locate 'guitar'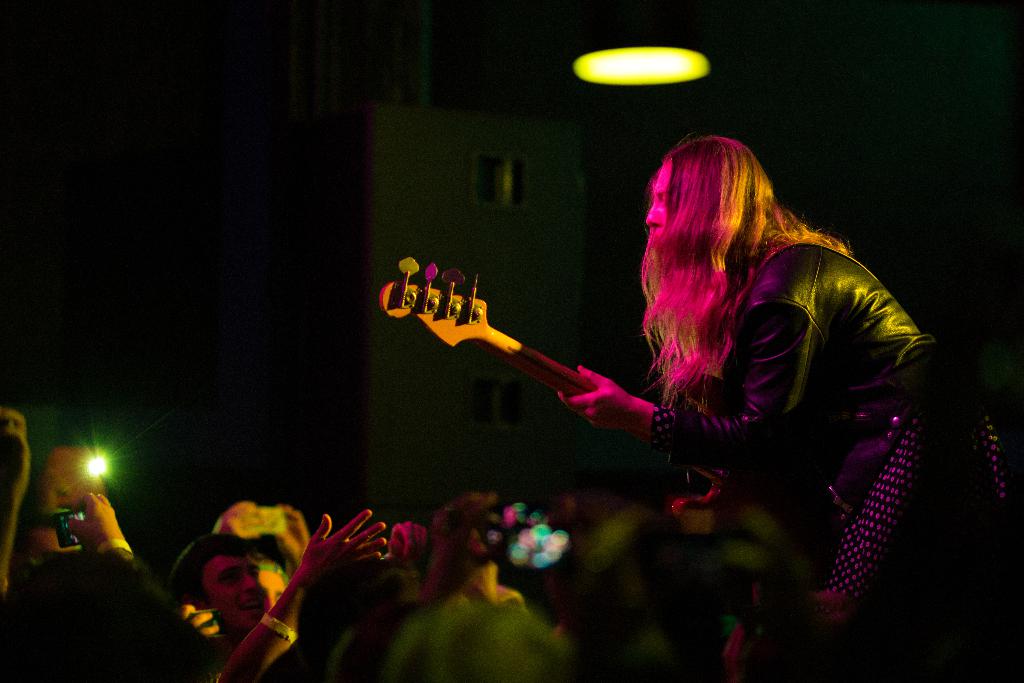
387:267:666:443
